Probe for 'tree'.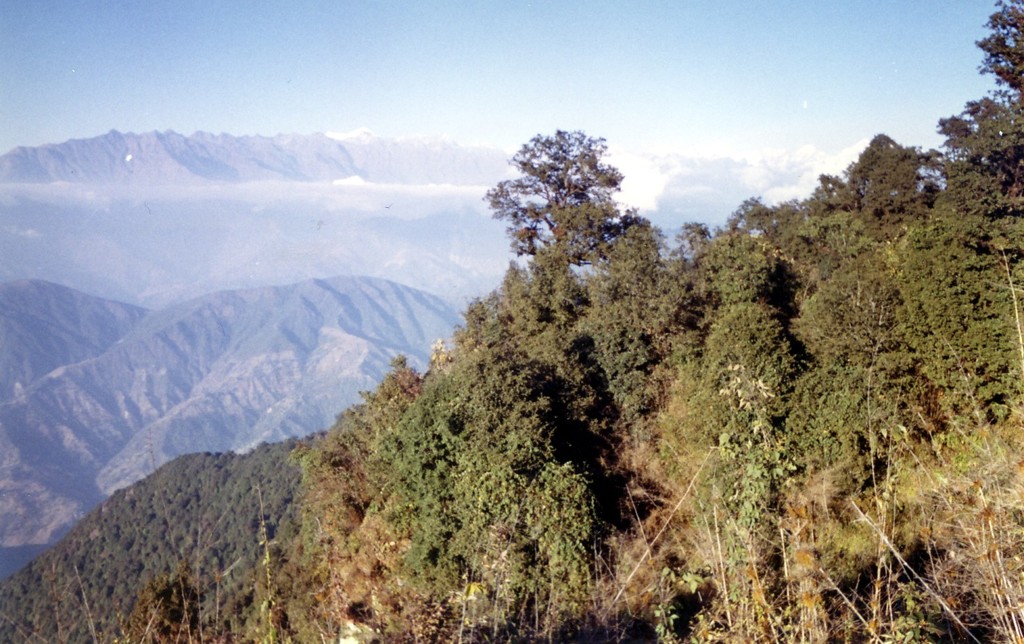
Probe result: crop(659, 122, 928, 526).
